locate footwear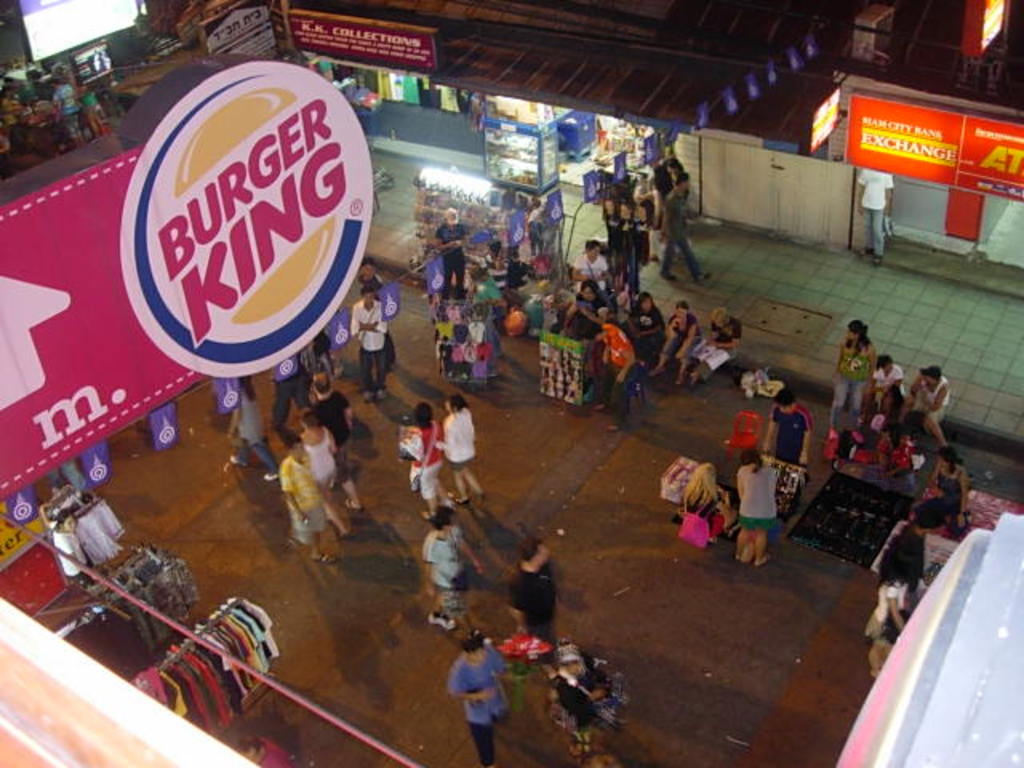
detection(312, 550, 334, 568)
